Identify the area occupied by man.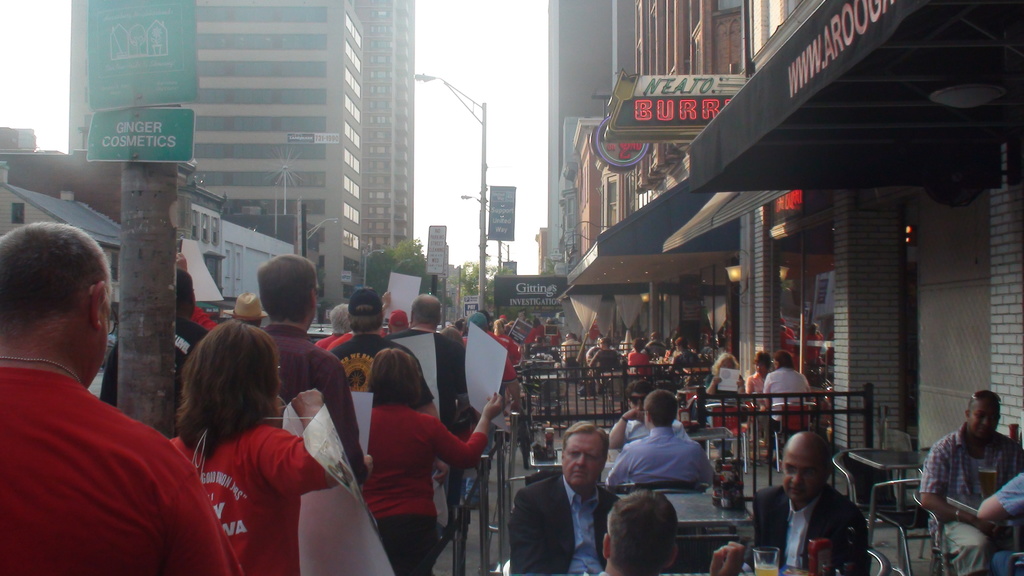
Area: [509,424,620,575].
